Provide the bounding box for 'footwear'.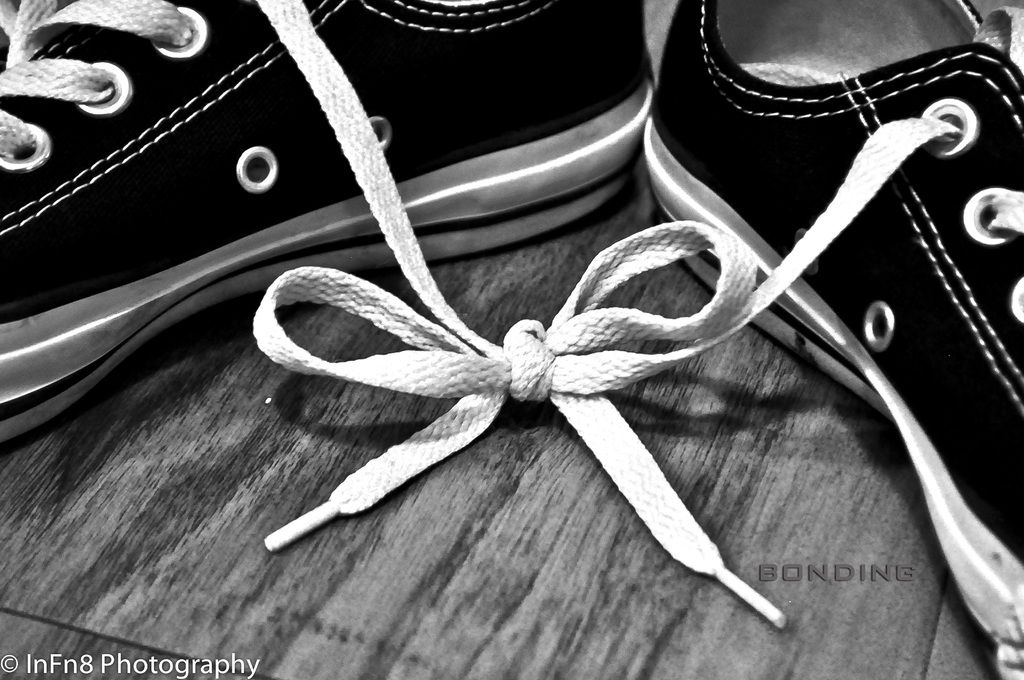
x1=0, y1=0, x2=656, y2=552.
